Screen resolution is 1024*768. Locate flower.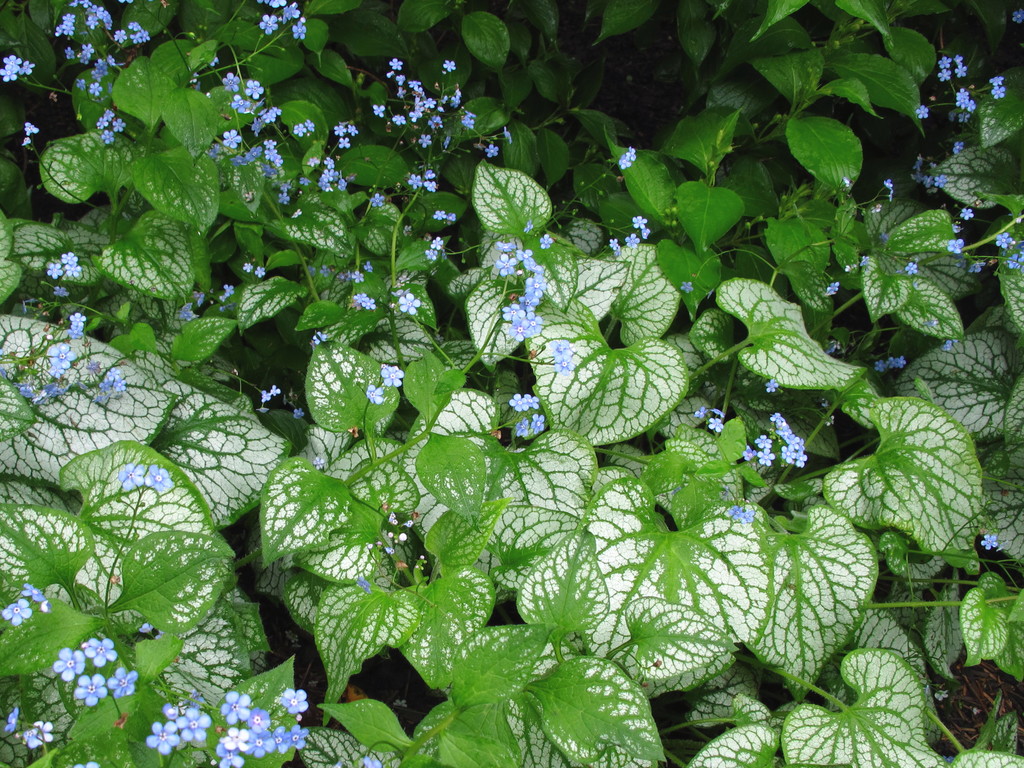
(left=961, top=209, right=975, bottom=223).
